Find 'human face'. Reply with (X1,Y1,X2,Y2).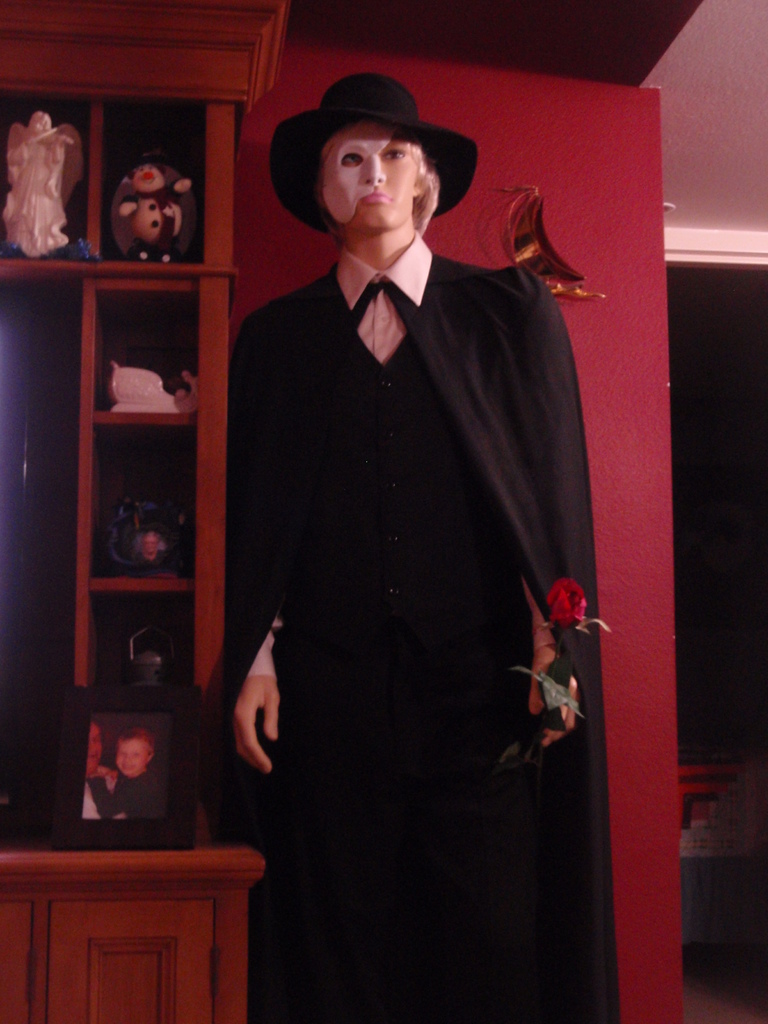
(323,121,417,235).
